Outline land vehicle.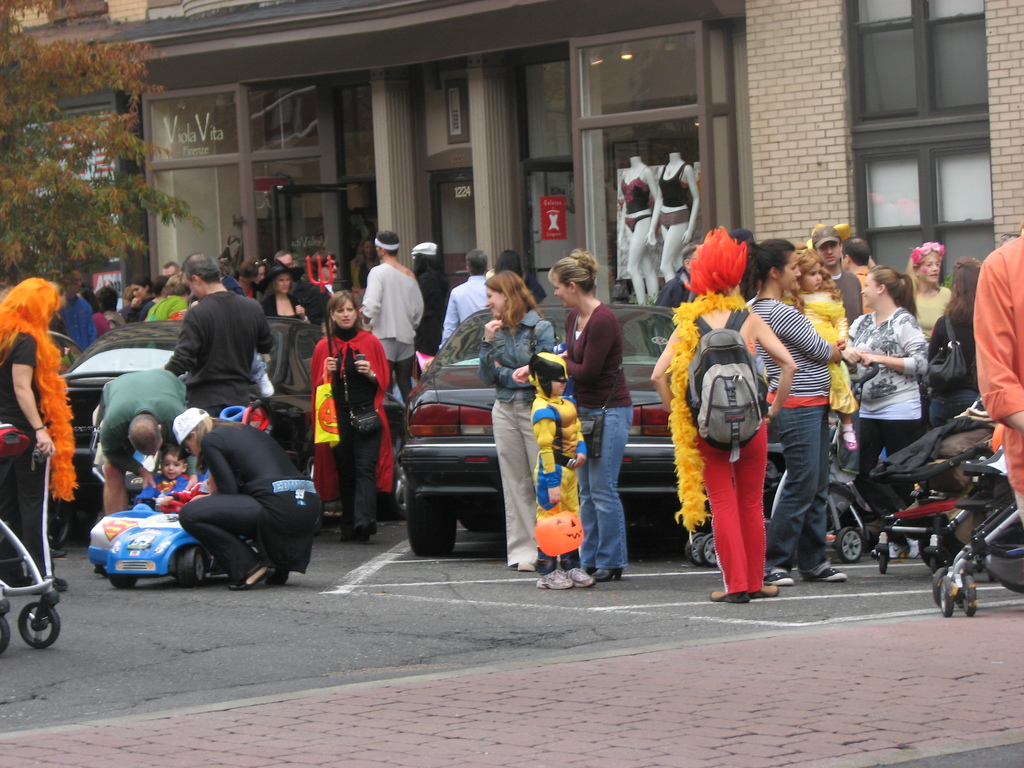
Outline: crop(50, 331, 86, 371).
